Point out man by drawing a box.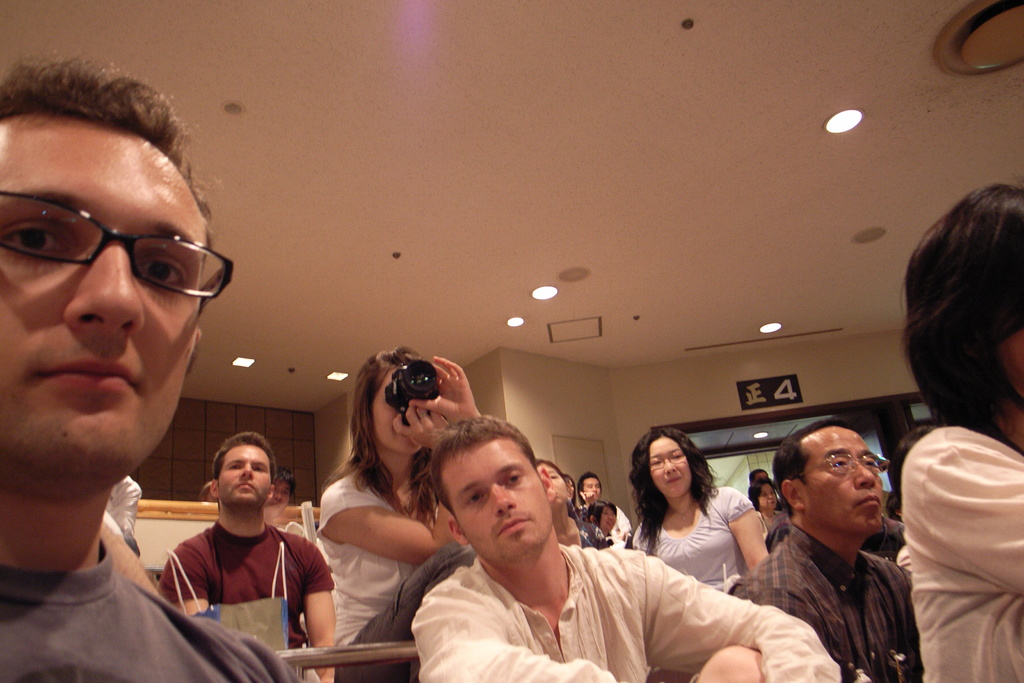
box(400, 415, 838, 682).
